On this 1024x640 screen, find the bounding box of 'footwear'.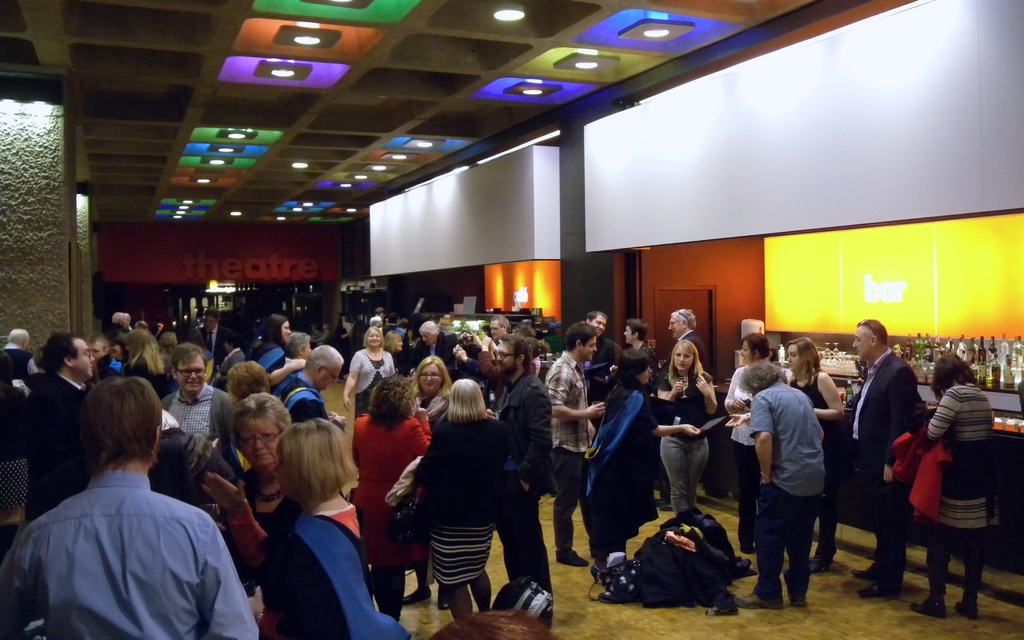
Bounding box: bbox(403, 582, 434, 600).
